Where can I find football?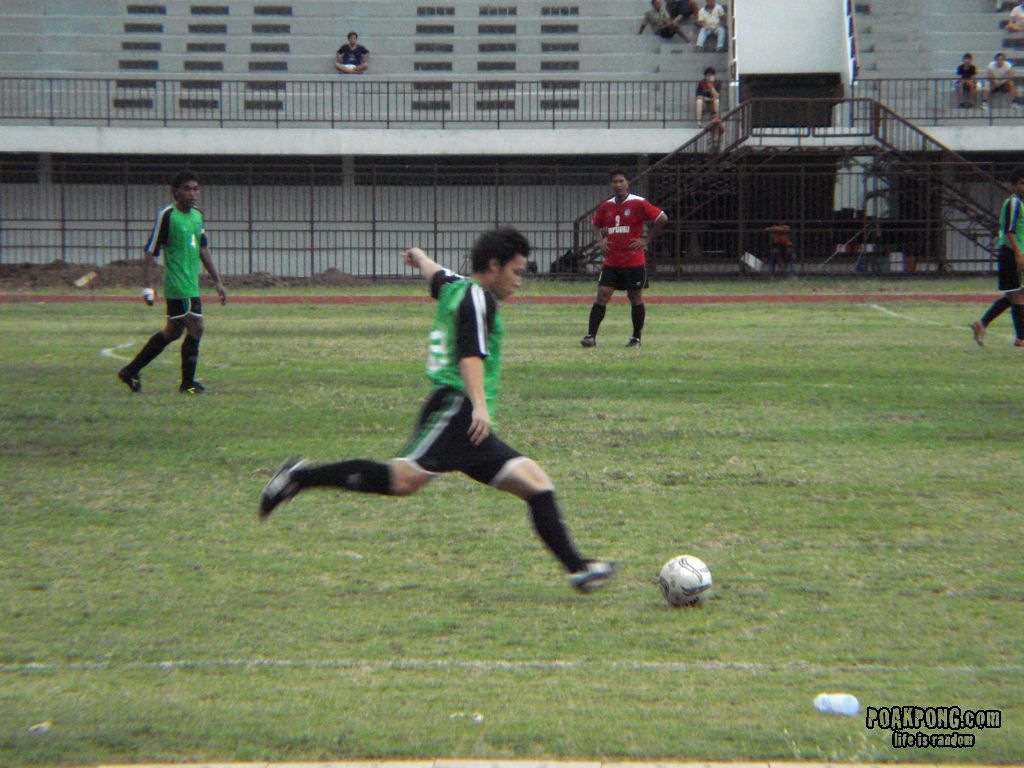
You can find it at l=658, t=554, r=715, b=605.
